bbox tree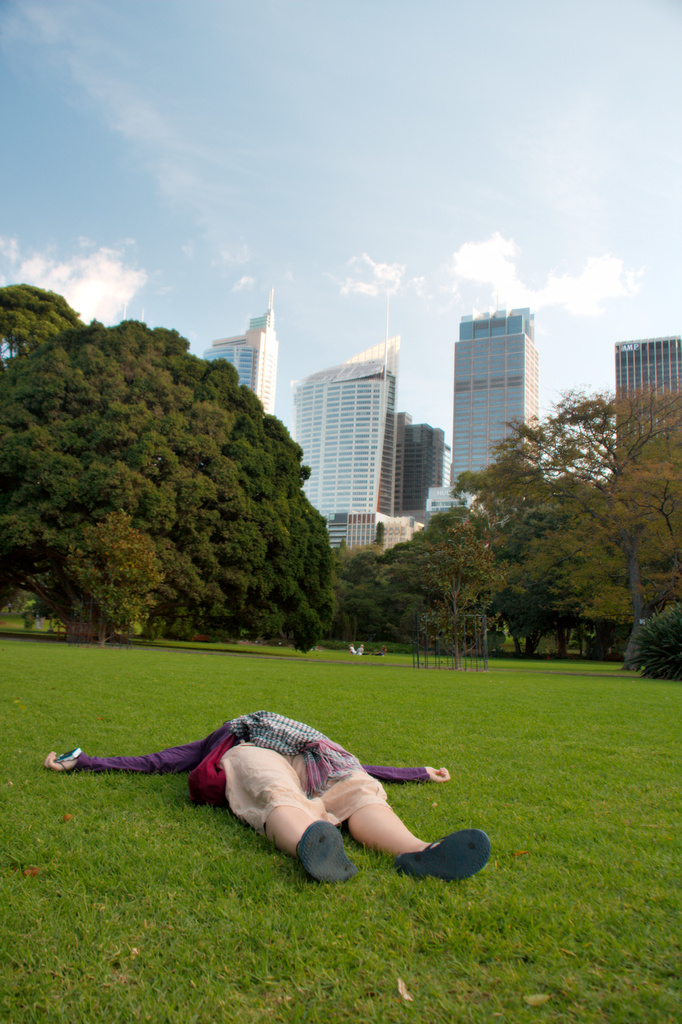
x1=328, y1=540, x2=387, y2=641
